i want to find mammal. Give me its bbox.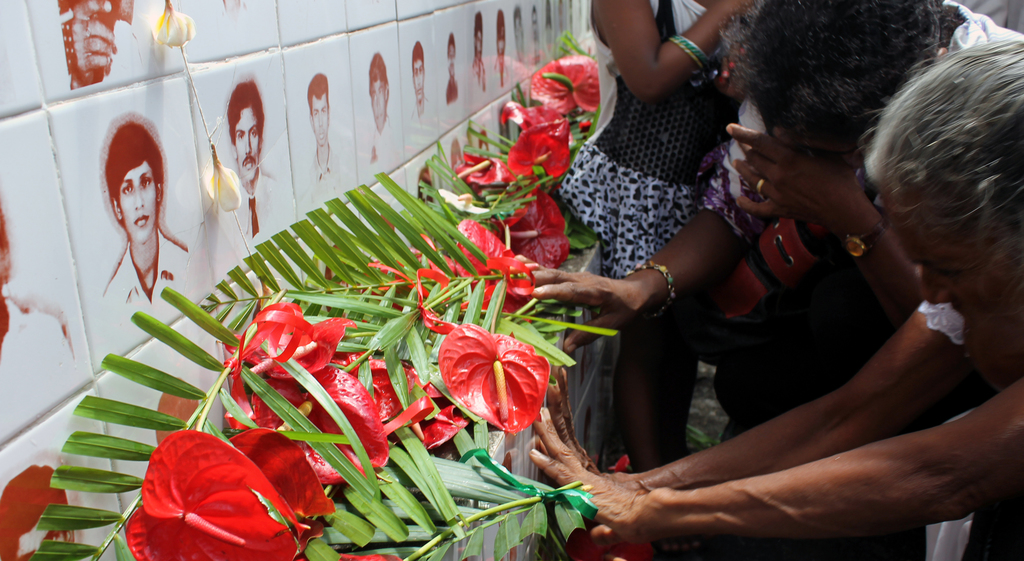
<box>84,108,169,307</box>.
